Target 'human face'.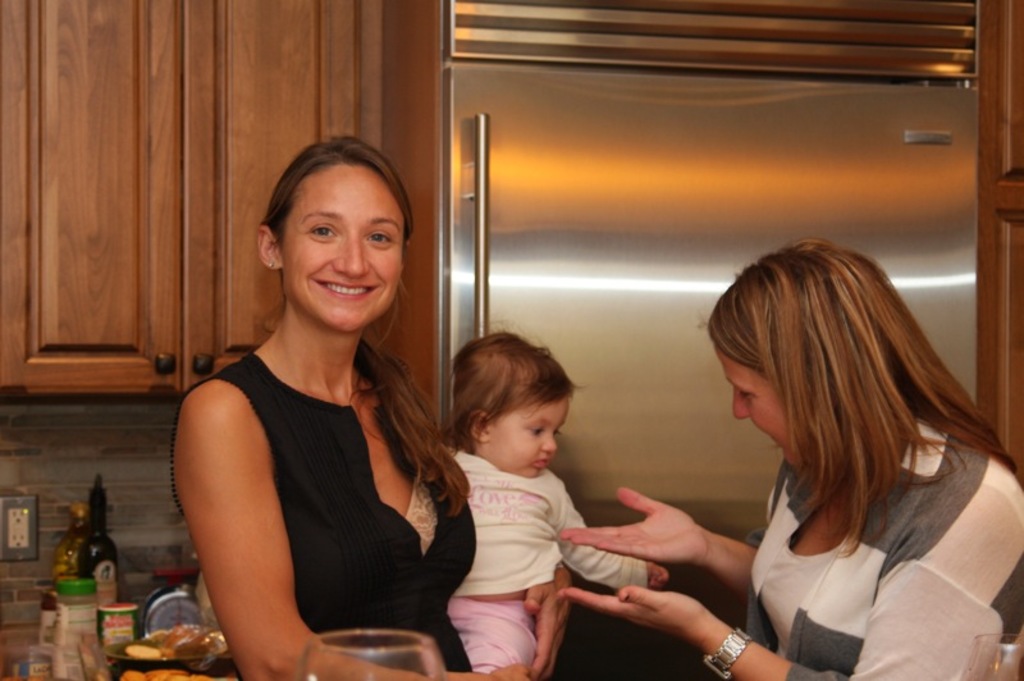
Target region: rect(488, 399, 568, 479).
